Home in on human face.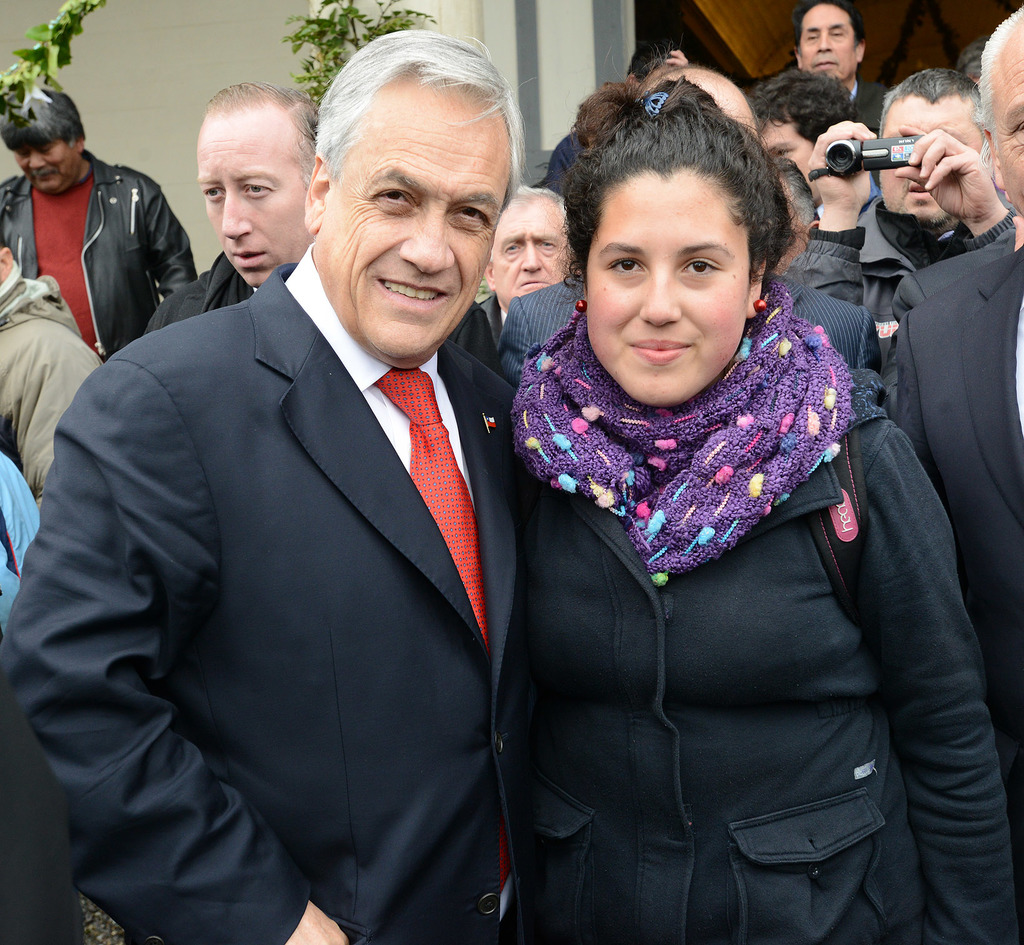
Homed in at BBox(759, 119, 812, 181).
